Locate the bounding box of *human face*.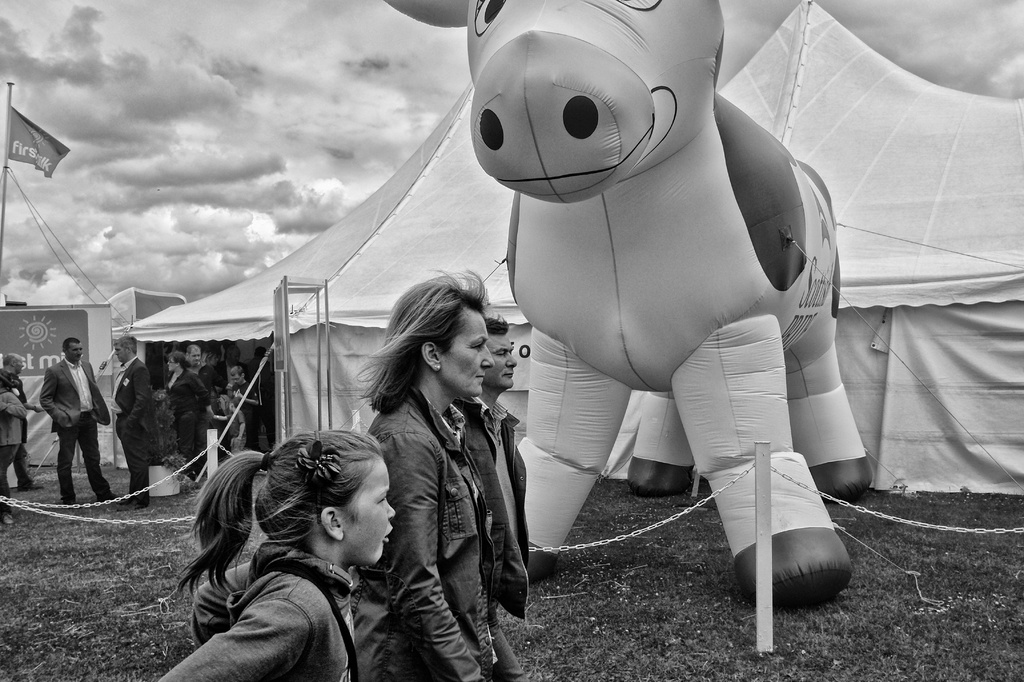
Bounding box: region(340, 457, 397, 566).
